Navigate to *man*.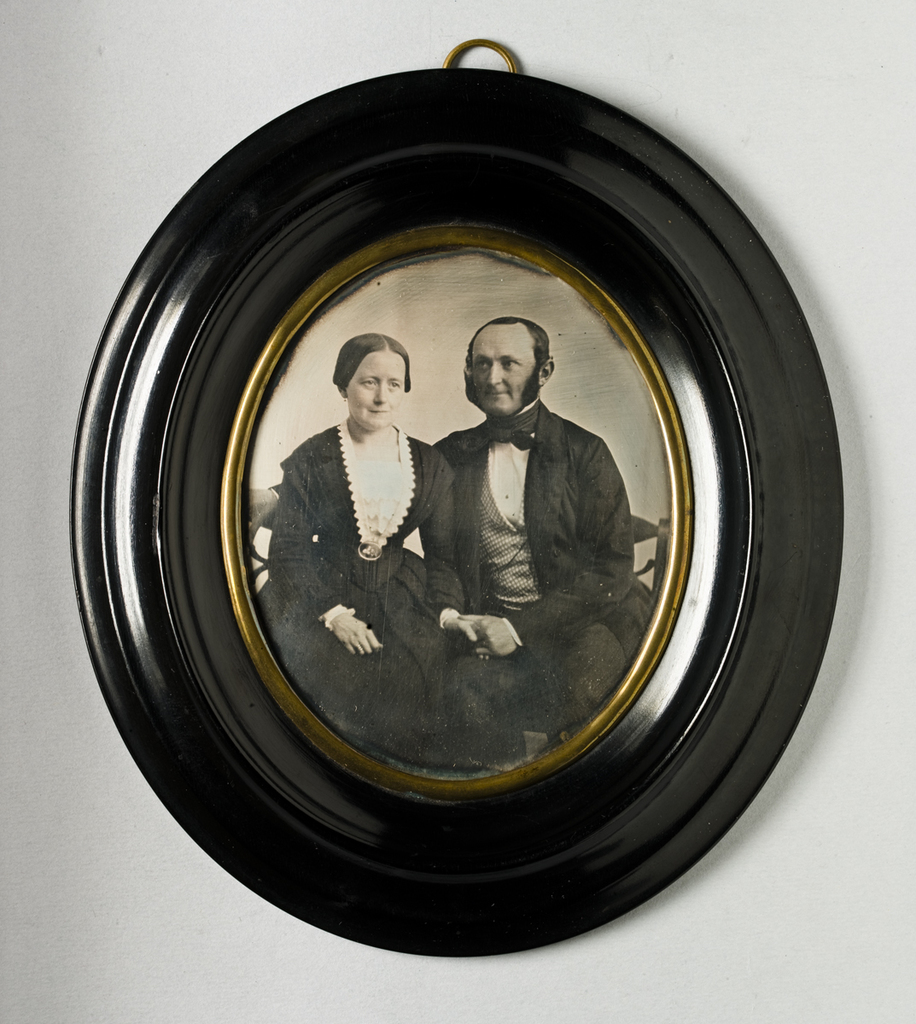
Navigation target: crop(433, 311, 651, 777).
